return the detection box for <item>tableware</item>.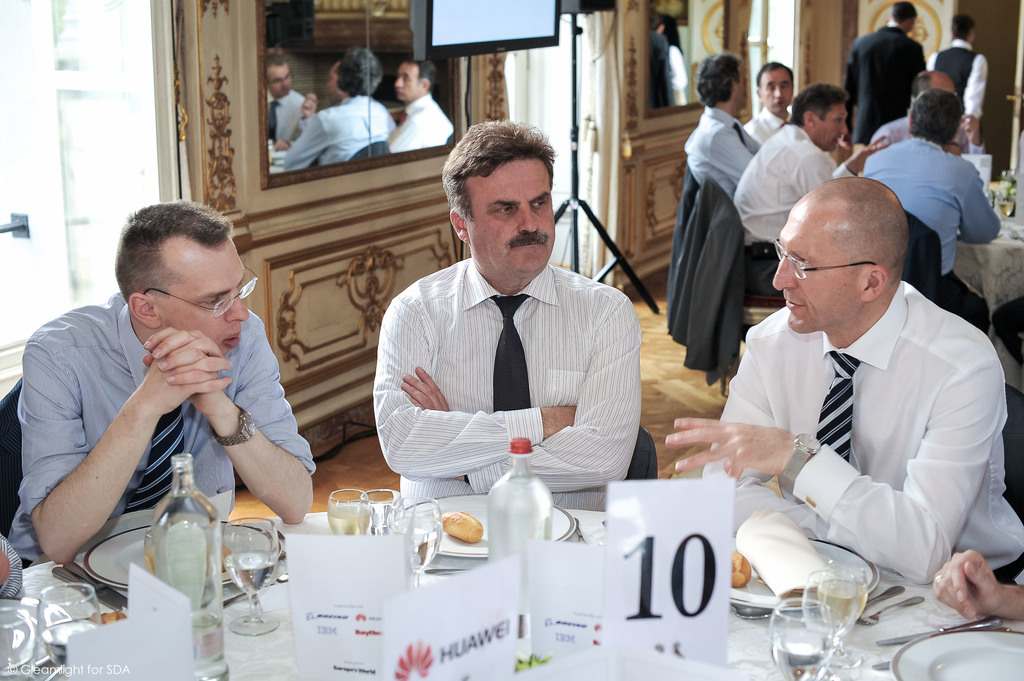
[left=0, top=591, right=56, bottom=680].
